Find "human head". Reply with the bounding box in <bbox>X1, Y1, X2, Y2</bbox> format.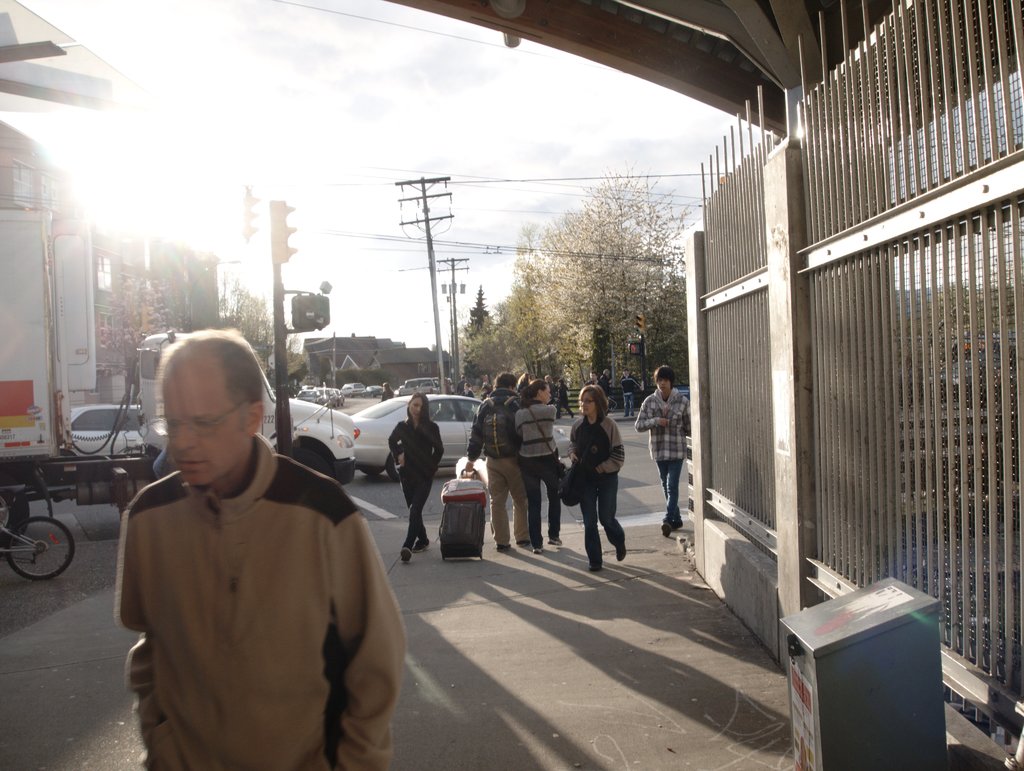
<bbox>460, 381, 470, 389</bbox>.
